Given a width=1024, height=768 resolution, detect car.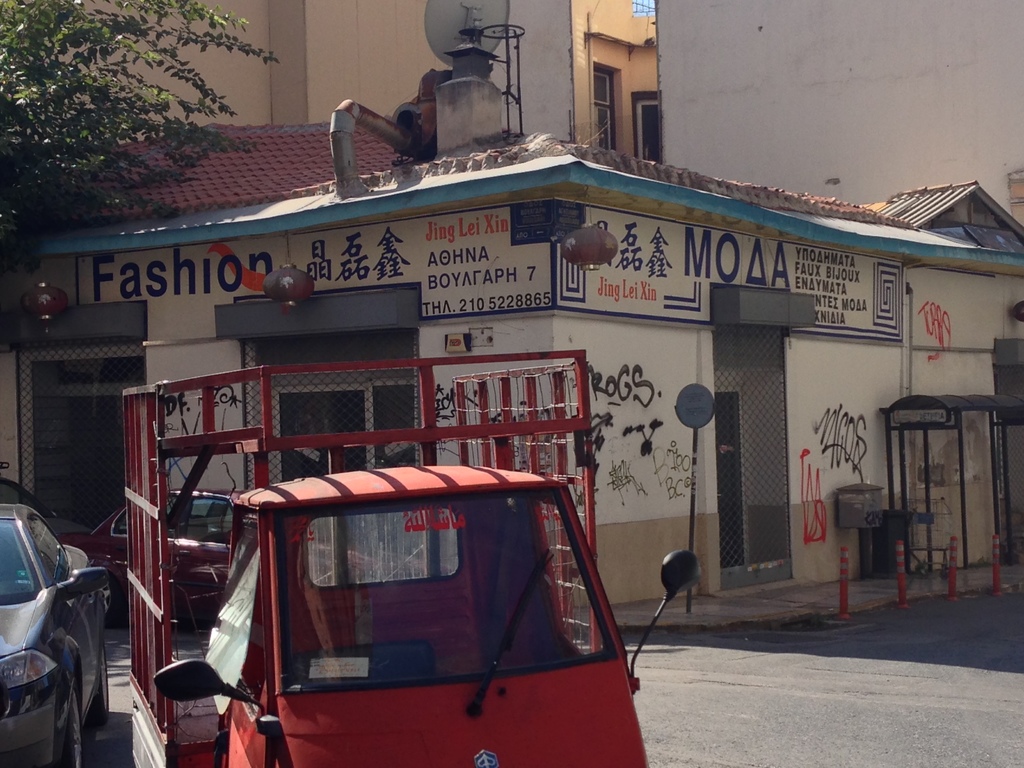
x1=50, y1=482, x2=383, y2=623.
